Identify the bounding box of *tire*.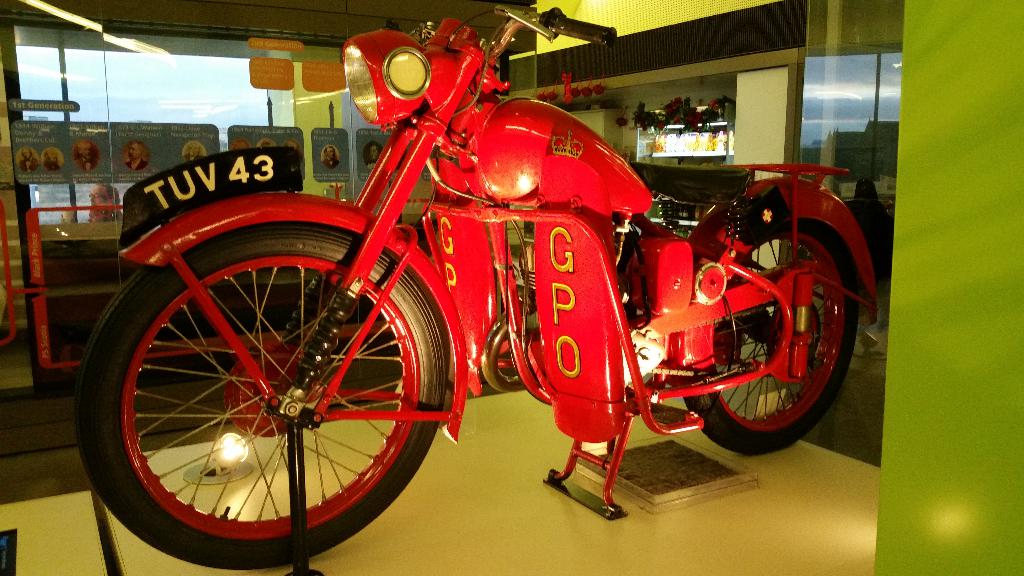
[683,220,858,456].
